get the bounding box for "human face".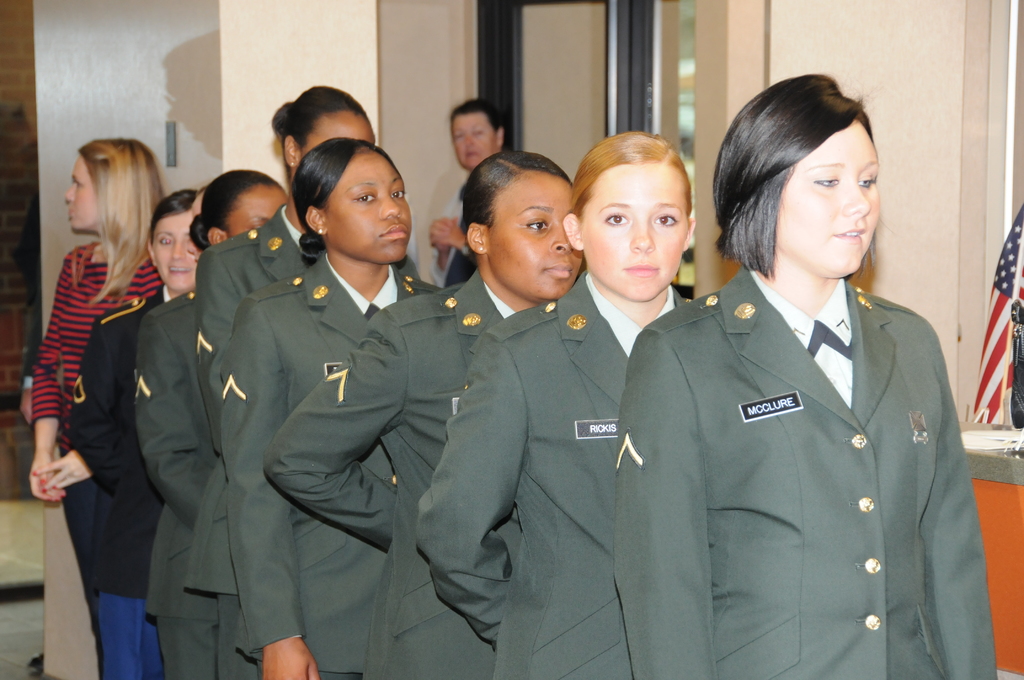
Rect(66, 151, 104, 231).
